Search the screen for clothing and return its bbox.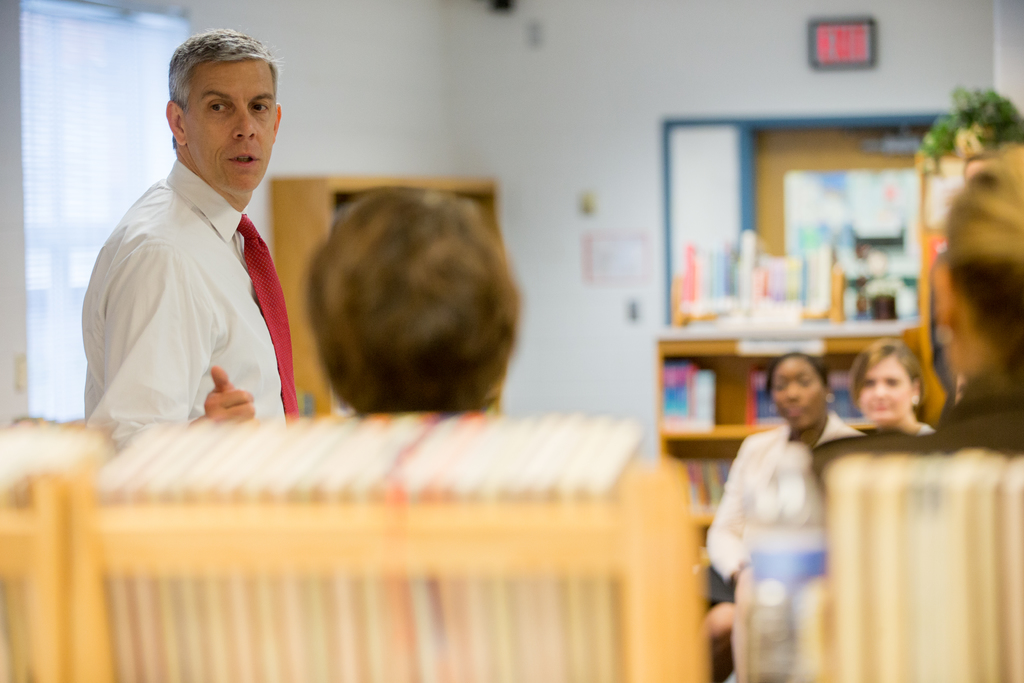
Found: [807, 364, 1023, 500].
